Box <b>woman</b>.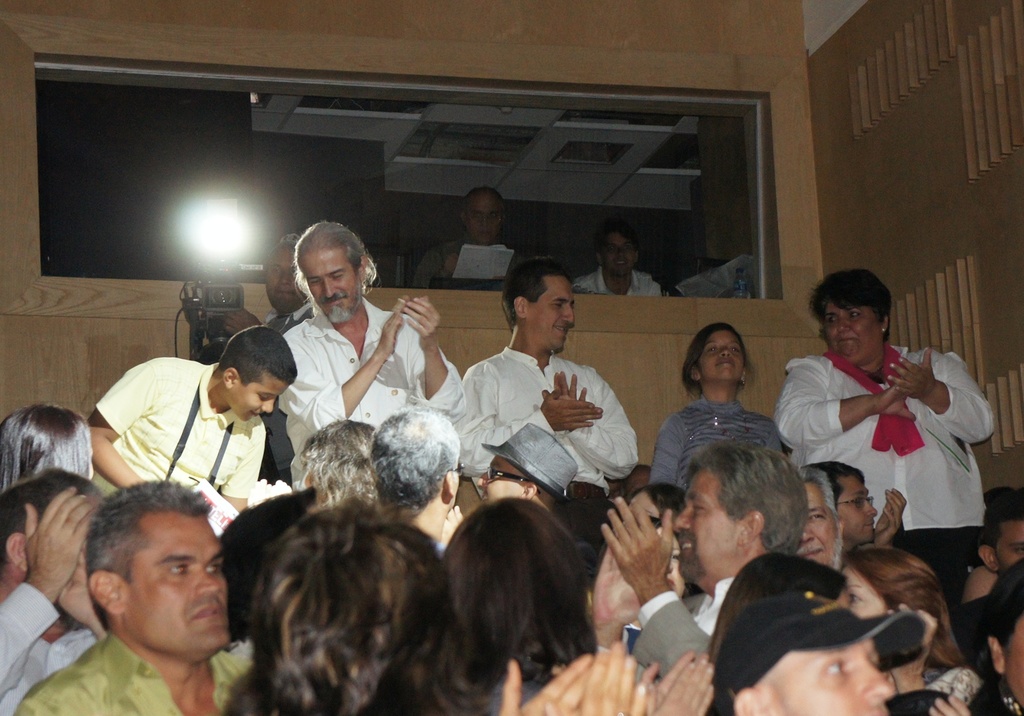
{"left": 790, "top": 297, "right": 973, "bottom": 578}.
